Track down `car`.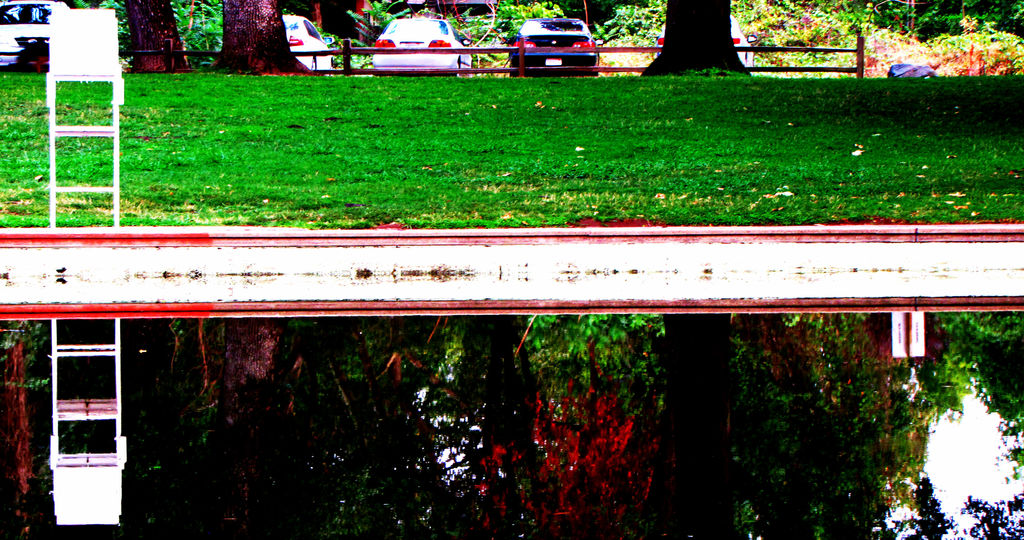
Tracked to pyautogui.locateOnScreen(506, 12, 601, 78).
